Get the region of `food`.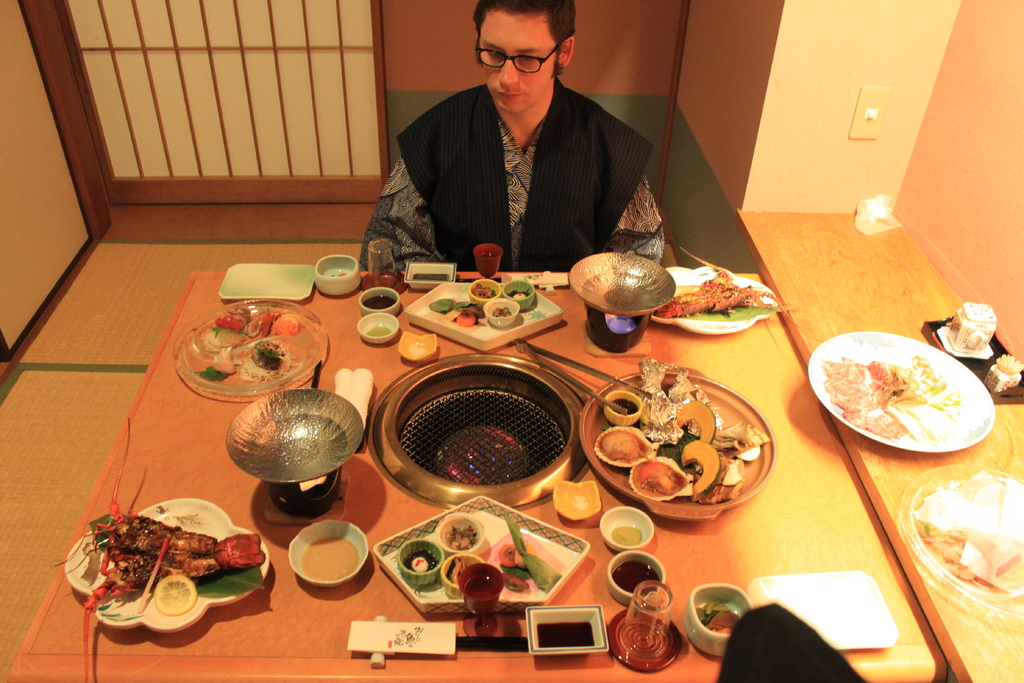
{"left": 920, "top": 470, "right": 1023, "bottom": 586}.
